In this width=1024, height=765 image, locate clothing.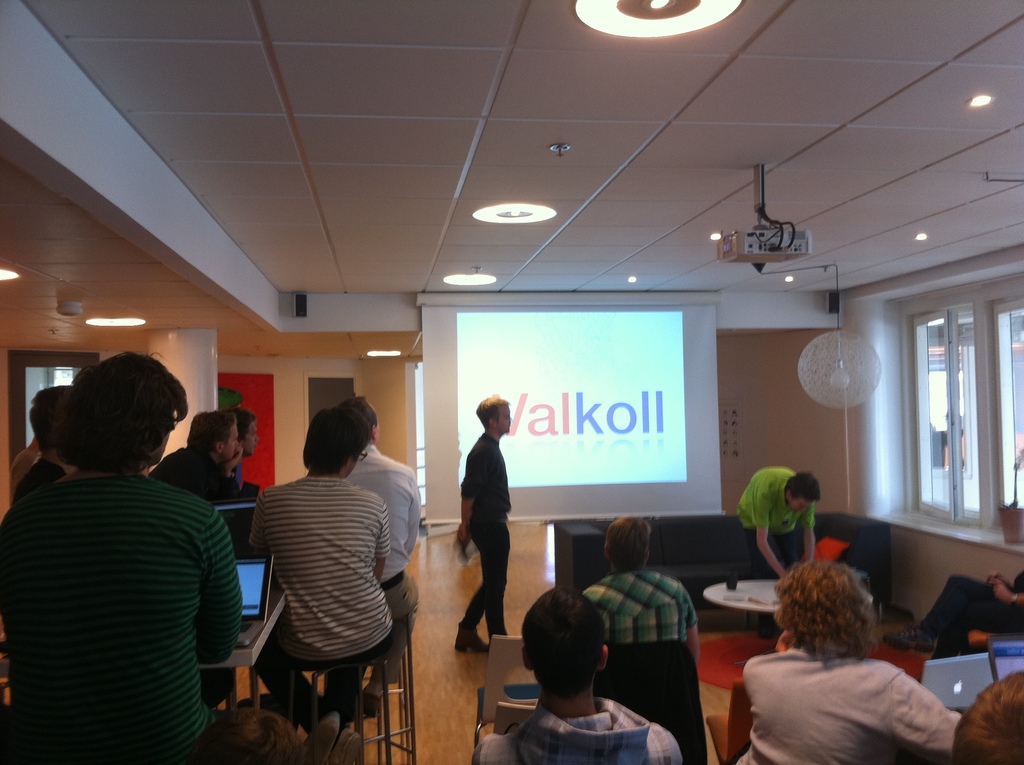
Bounding box: 250,474,390,734.
